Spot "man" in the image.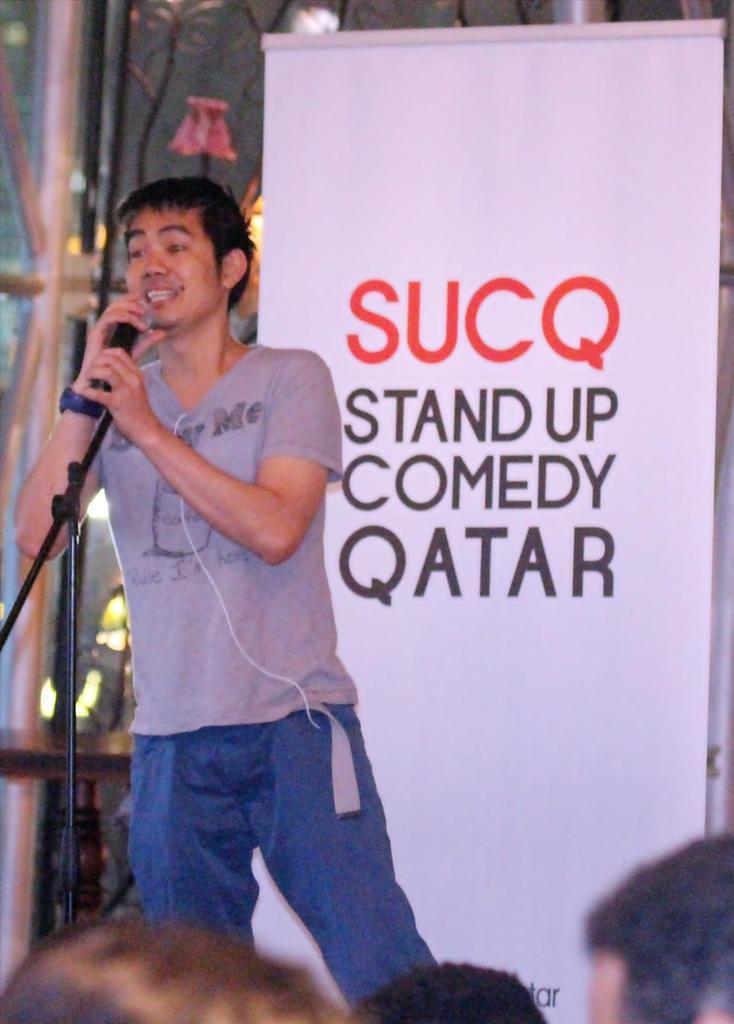
"man" found at 0 910 357 1023.
